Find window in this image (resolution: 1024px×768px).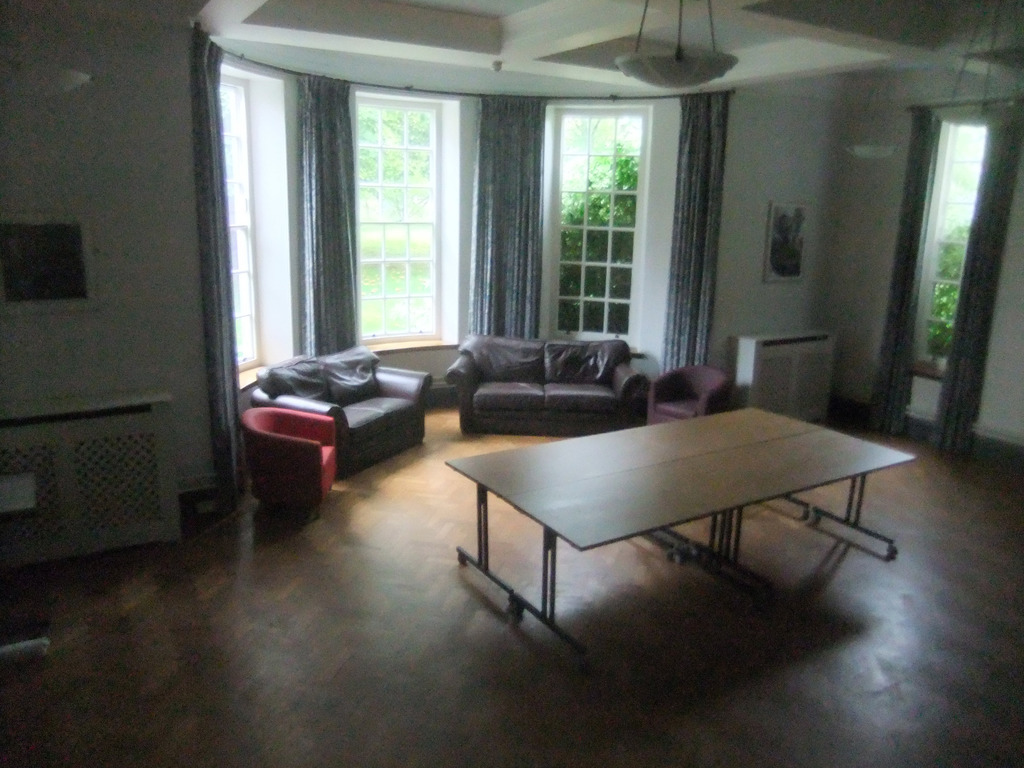
{"left": 906, "top": 116, "right": 1017, "bottom": 378}.
